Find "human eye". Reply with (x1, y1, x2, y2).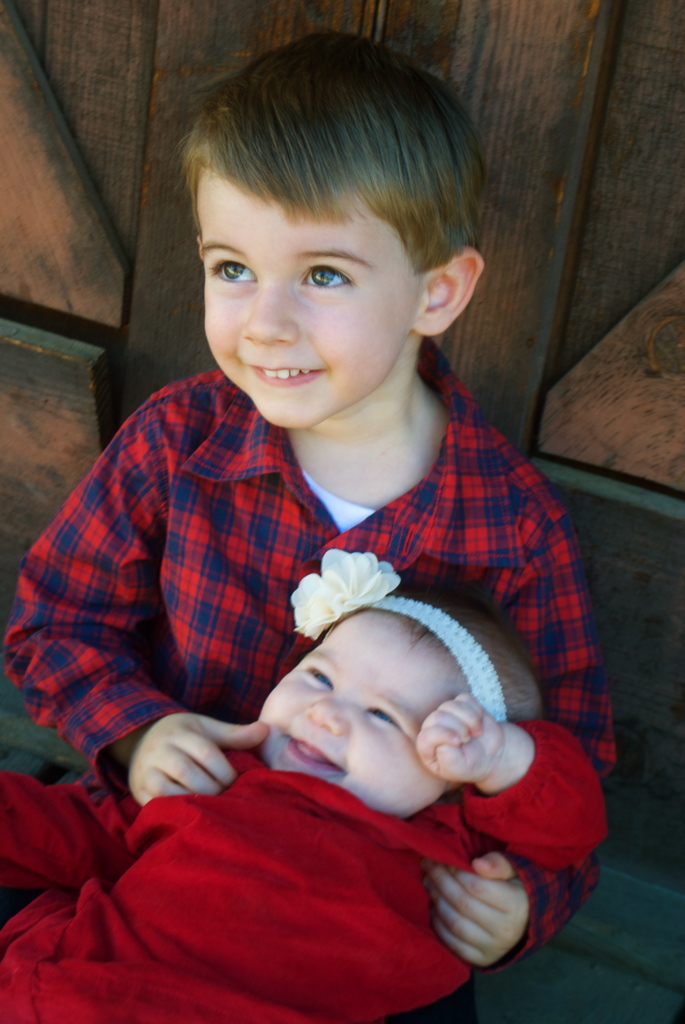
(297, 260, 358, 293).
